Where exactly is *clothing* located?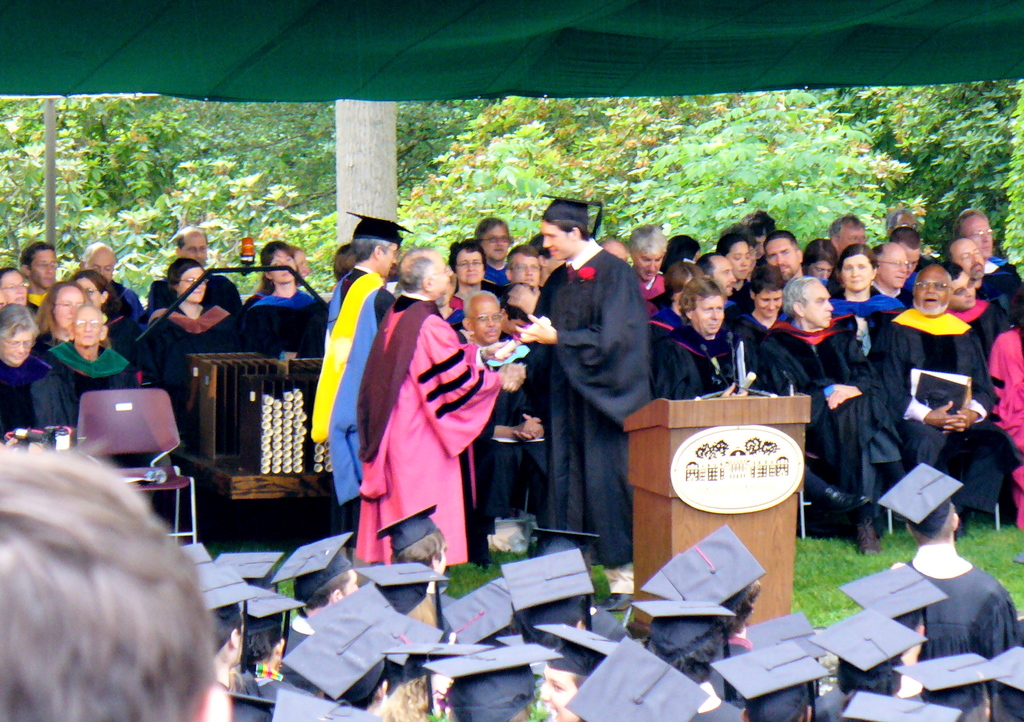
Its bounding box is crop(979, 332, 1023, 496).
